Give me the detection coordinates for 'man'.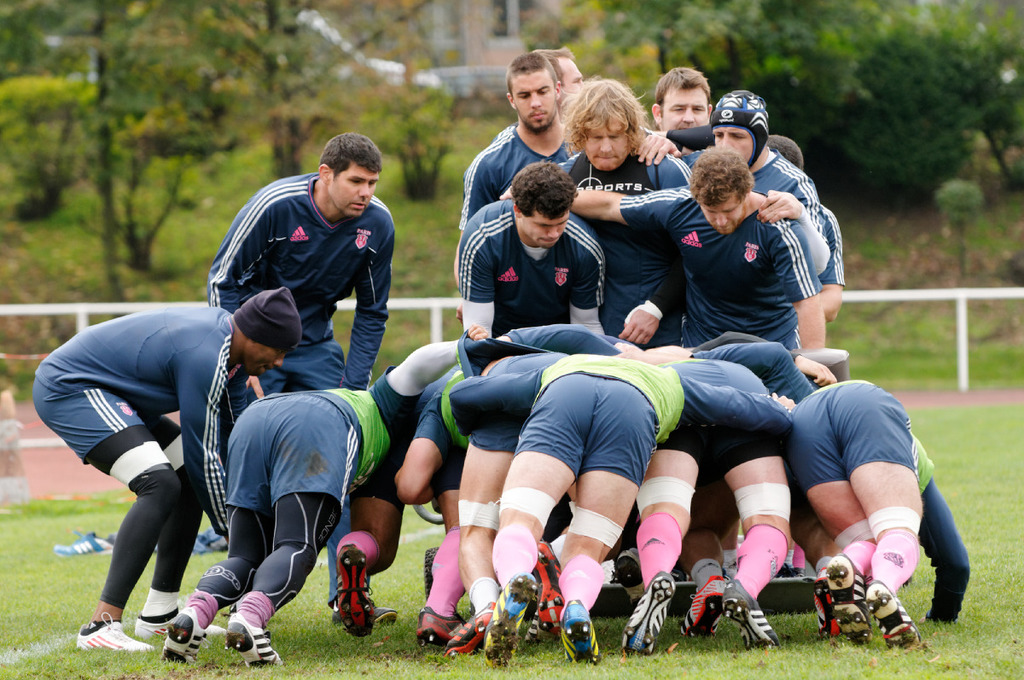
detection(209, 129, 396, 619).
